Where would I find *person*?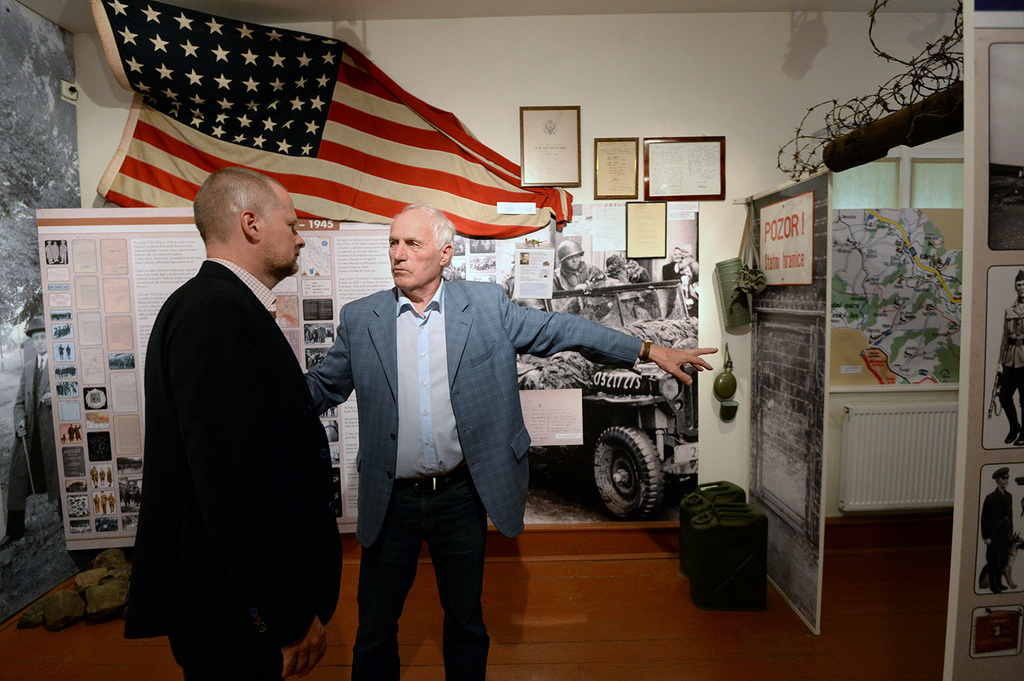
At region(89, 465, 99, 490).
